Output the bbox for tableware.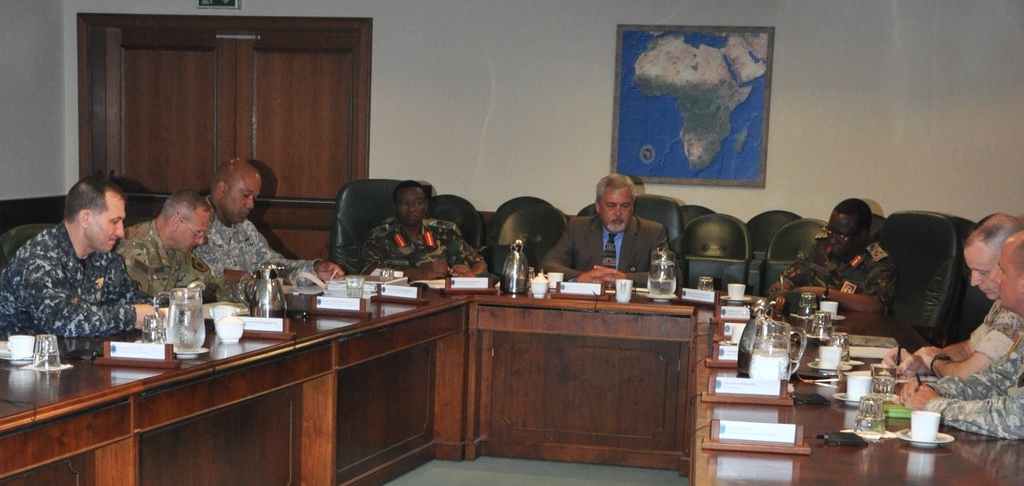
[798,291,814,319].
